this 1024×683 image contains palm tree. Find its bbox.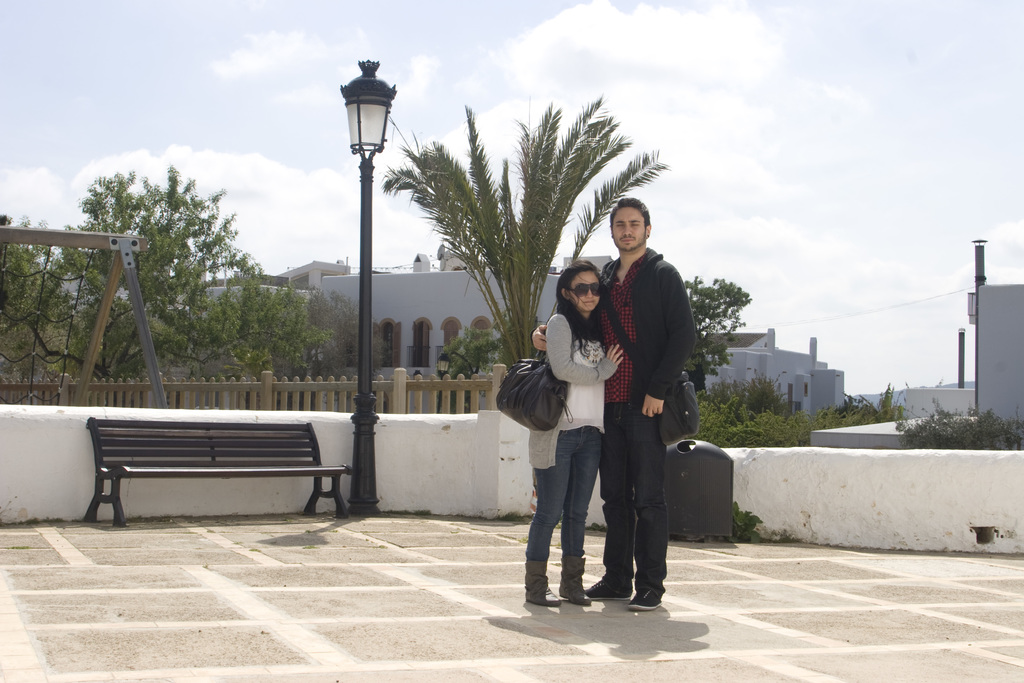
[x1=380, y1=94, x2=671, y2=377].
